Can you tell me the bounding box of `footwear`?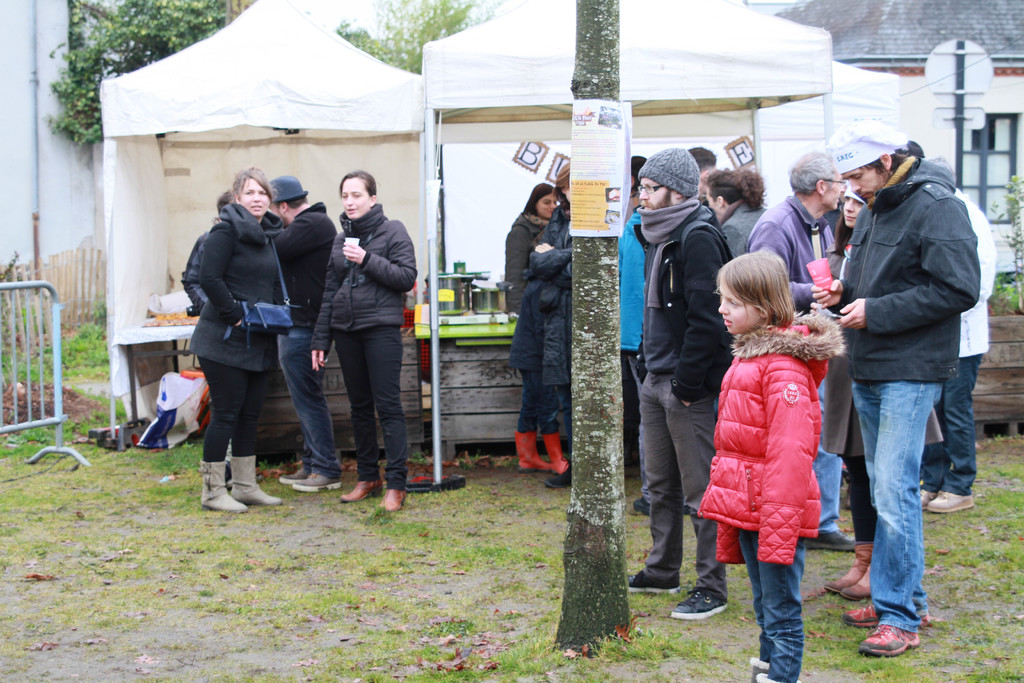
191,450,255,518.
